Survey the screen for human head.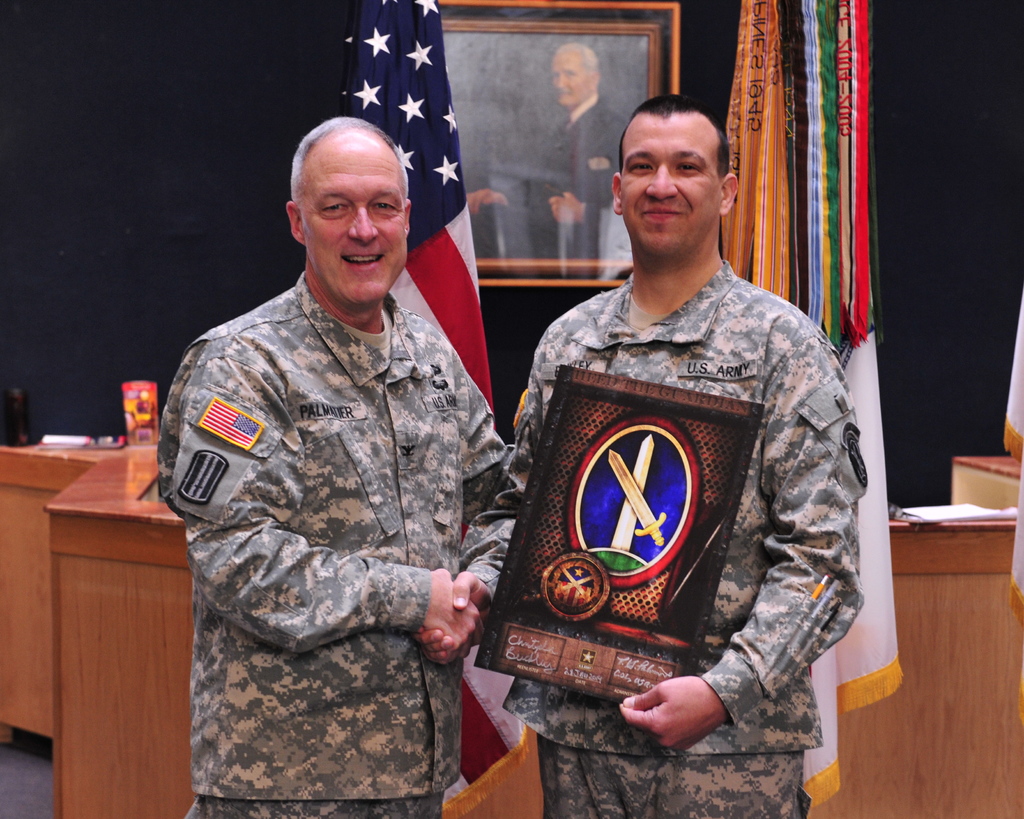
Survey found: pyautogui.locateOnScreen(613, 91, 741, 268).
